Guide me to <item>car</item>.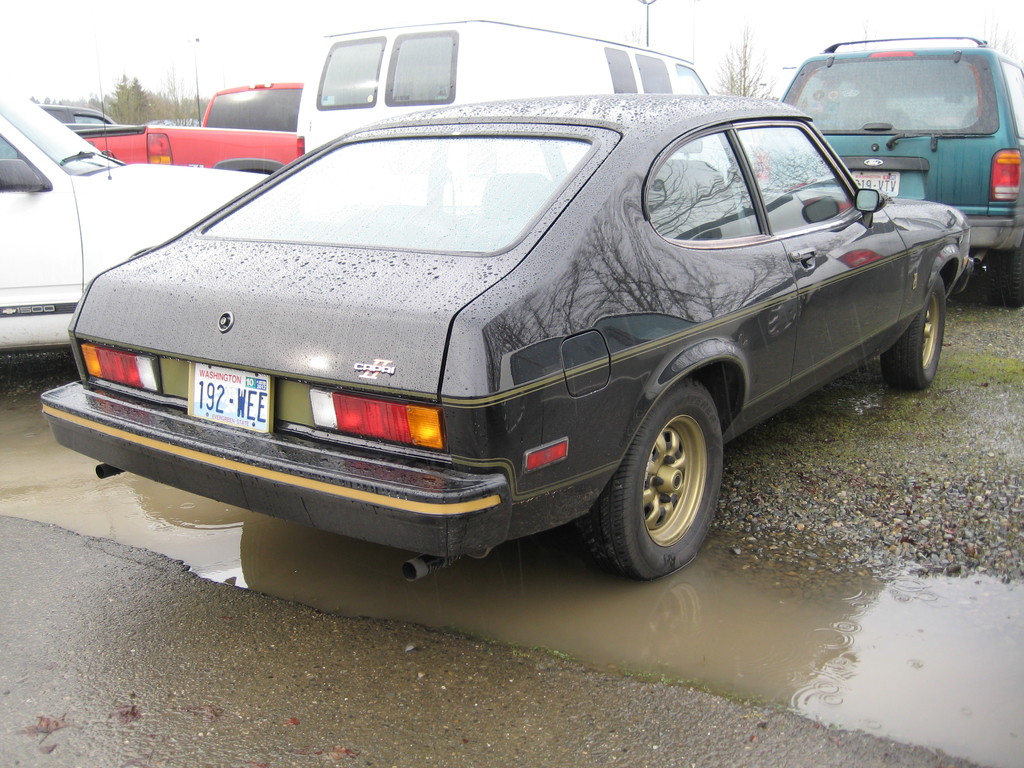
Guidance: [x1=32, y1=92, x2=973, y2=582].
